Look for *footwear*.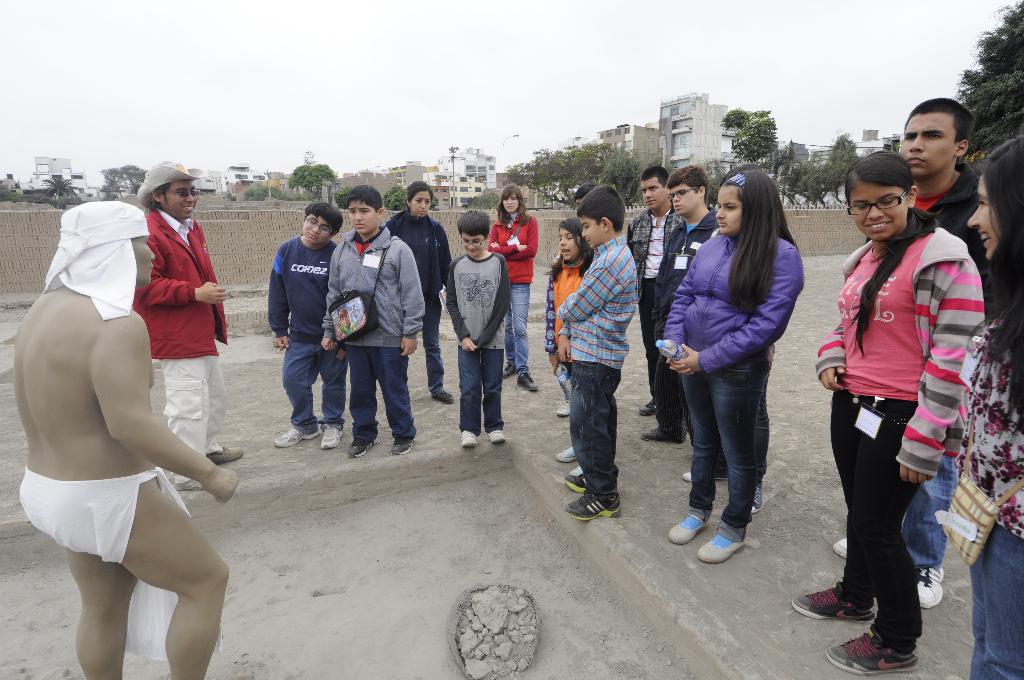
Found: x1=560 y1=448 x2=577 y2=457.
